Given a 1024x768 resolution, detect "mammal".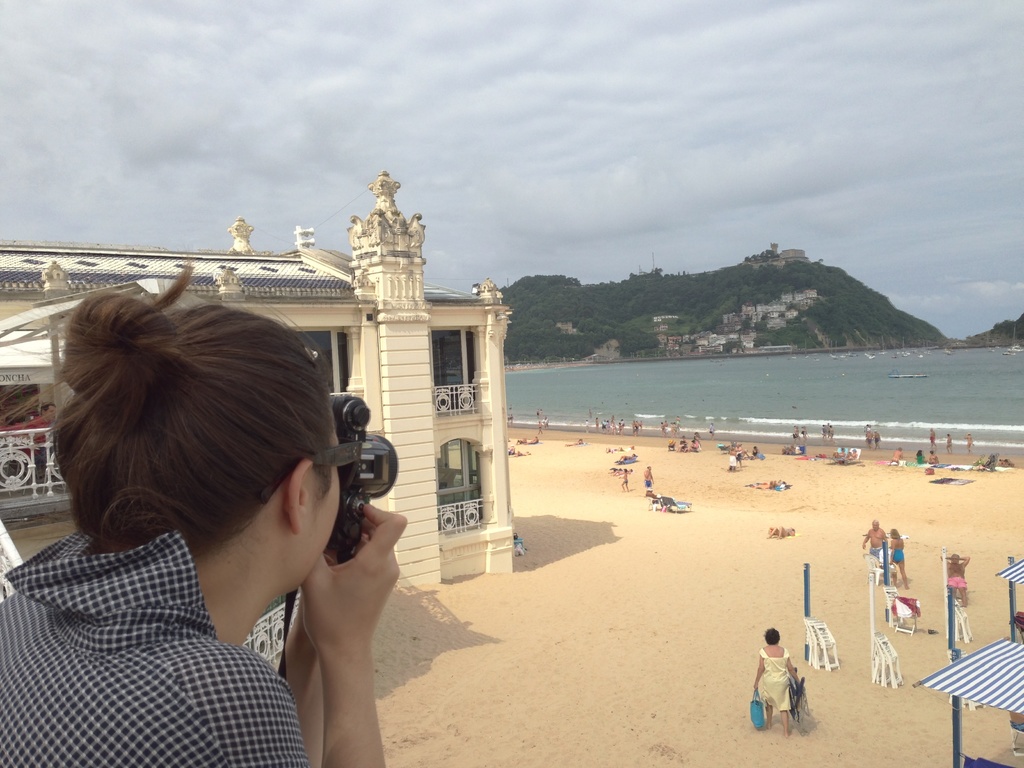
detection(768, 526, 796, 542).
